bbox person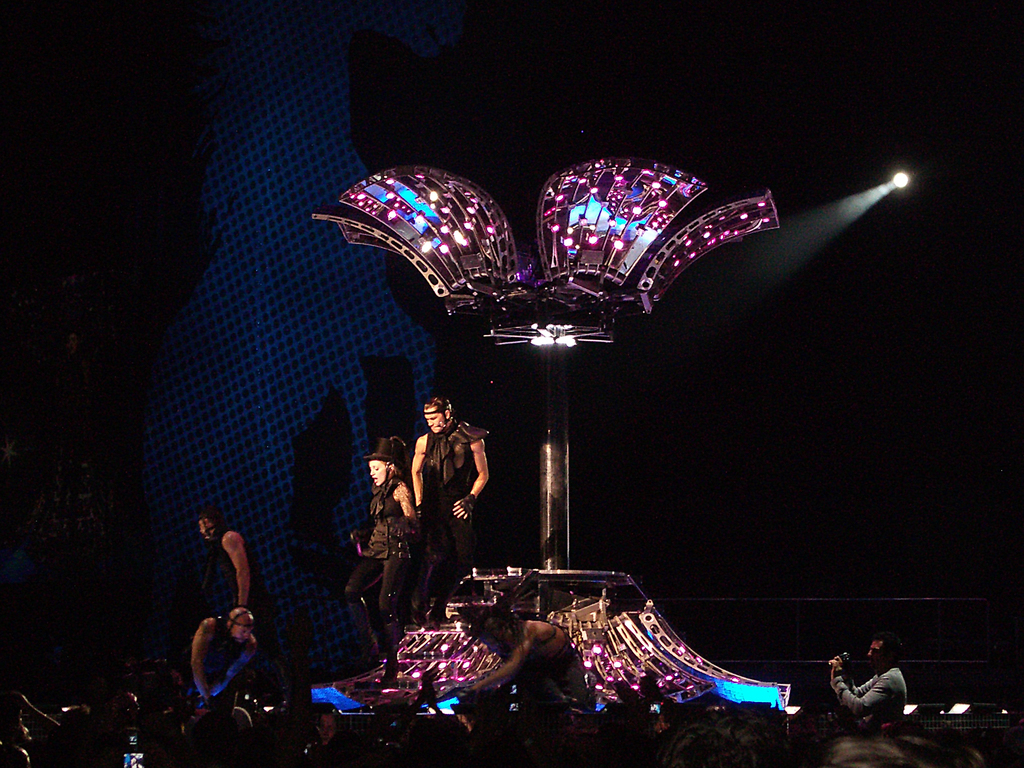
box(825, 629, 908, 730)
